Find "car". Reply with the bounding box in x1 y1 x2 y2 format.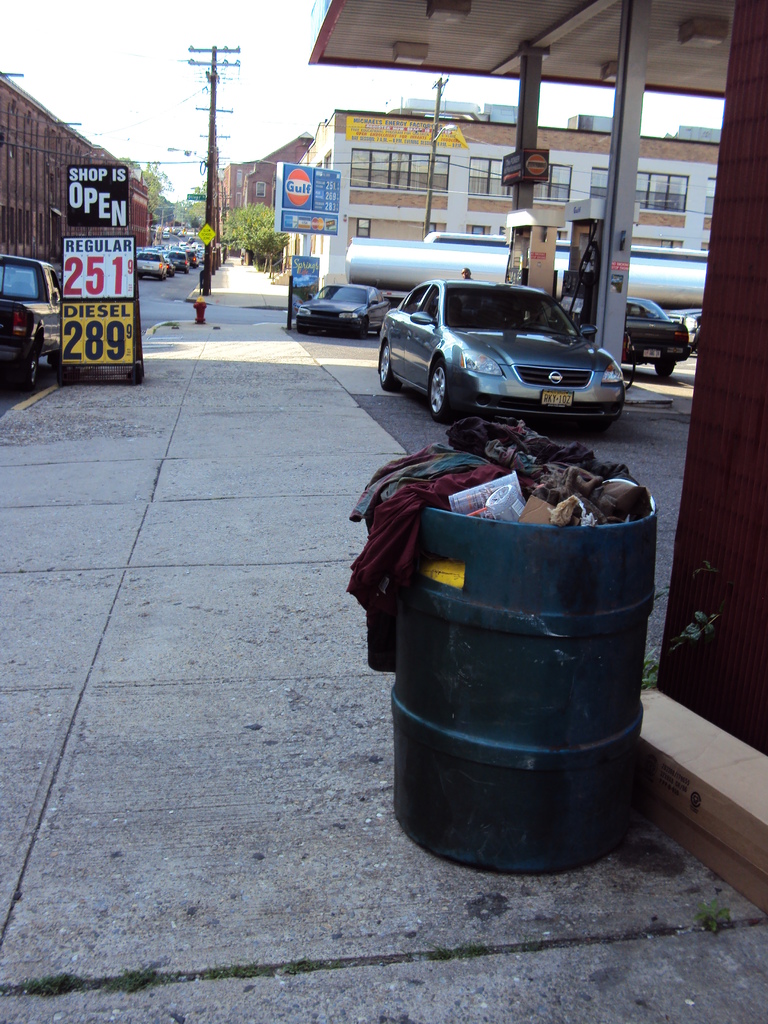
0 253 61 392.
